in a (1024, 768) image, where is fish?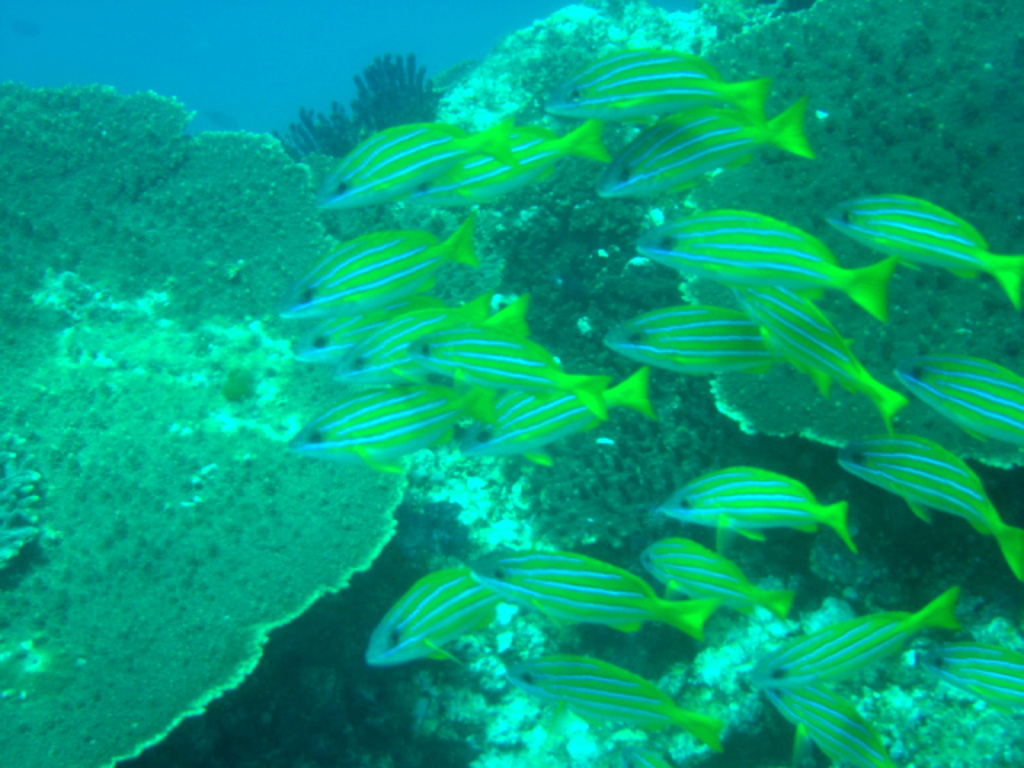
598 309 813 376.
